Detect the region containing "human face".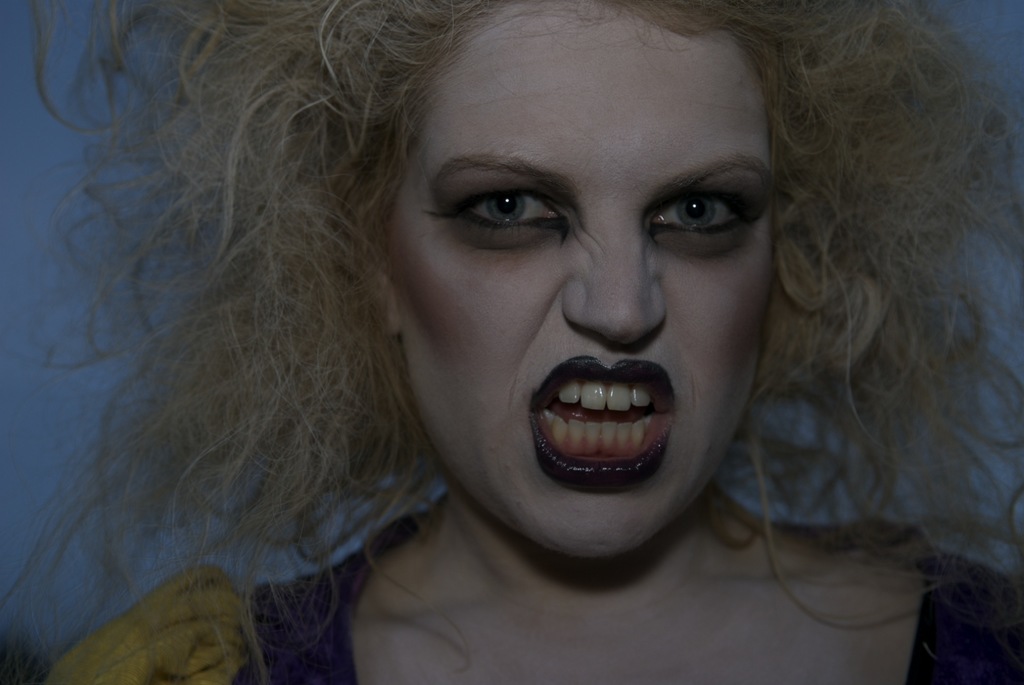
[387,0,773,560].
